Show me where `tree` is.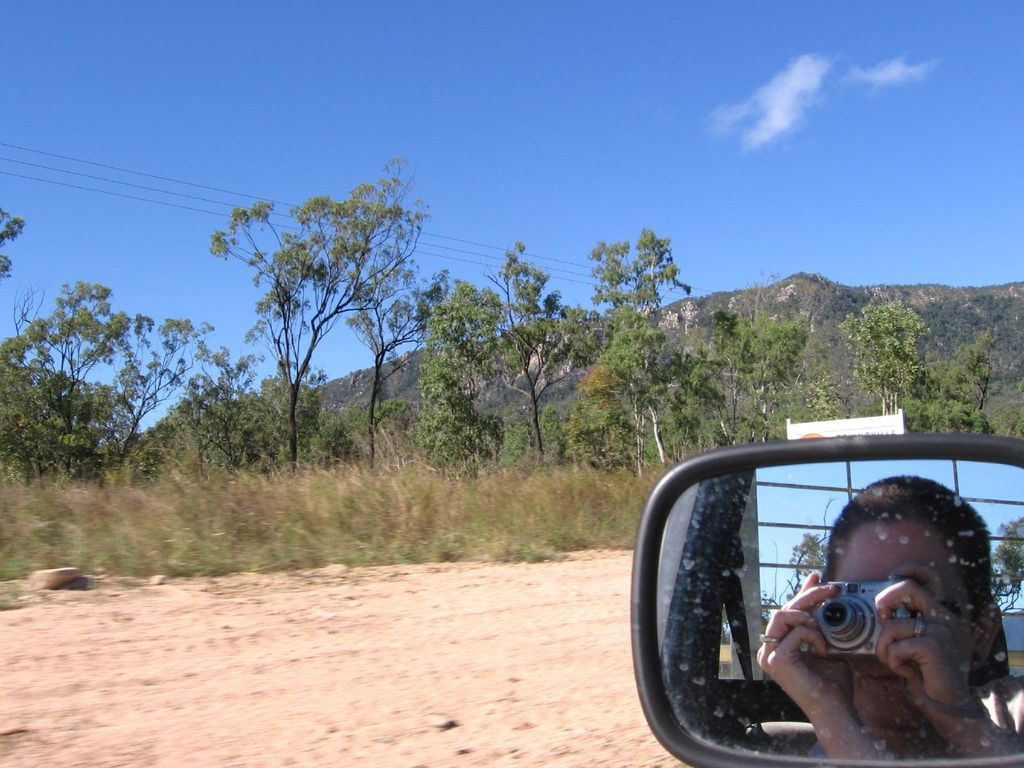
`tree` is at [699, 309, 797, 449].
